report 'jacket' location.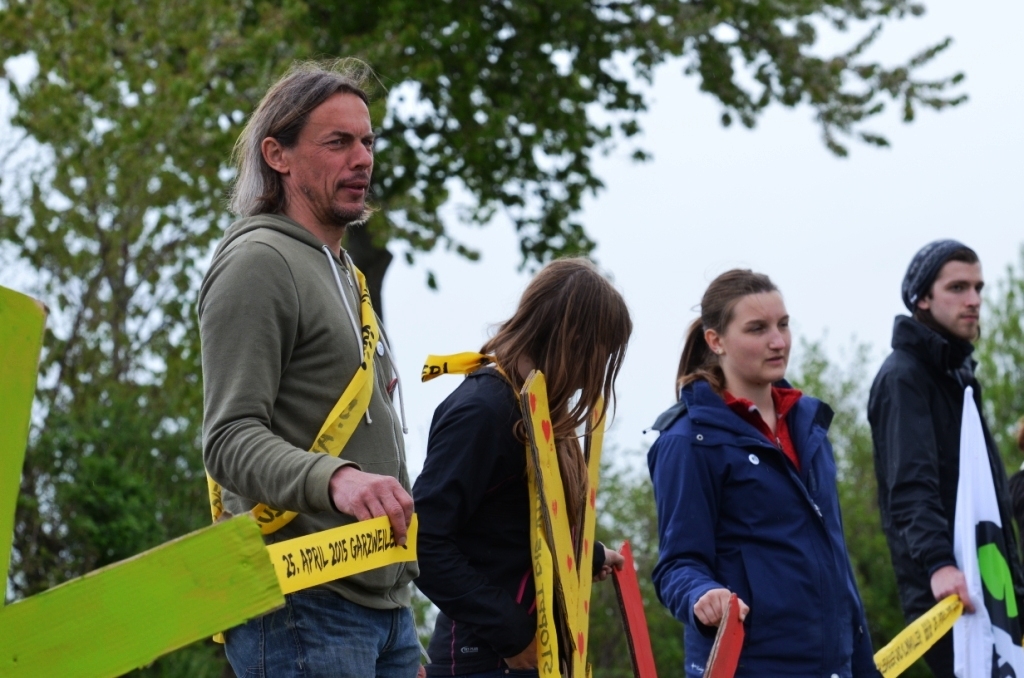
Report: (left=180, top=205, right=430, bottom=608).
